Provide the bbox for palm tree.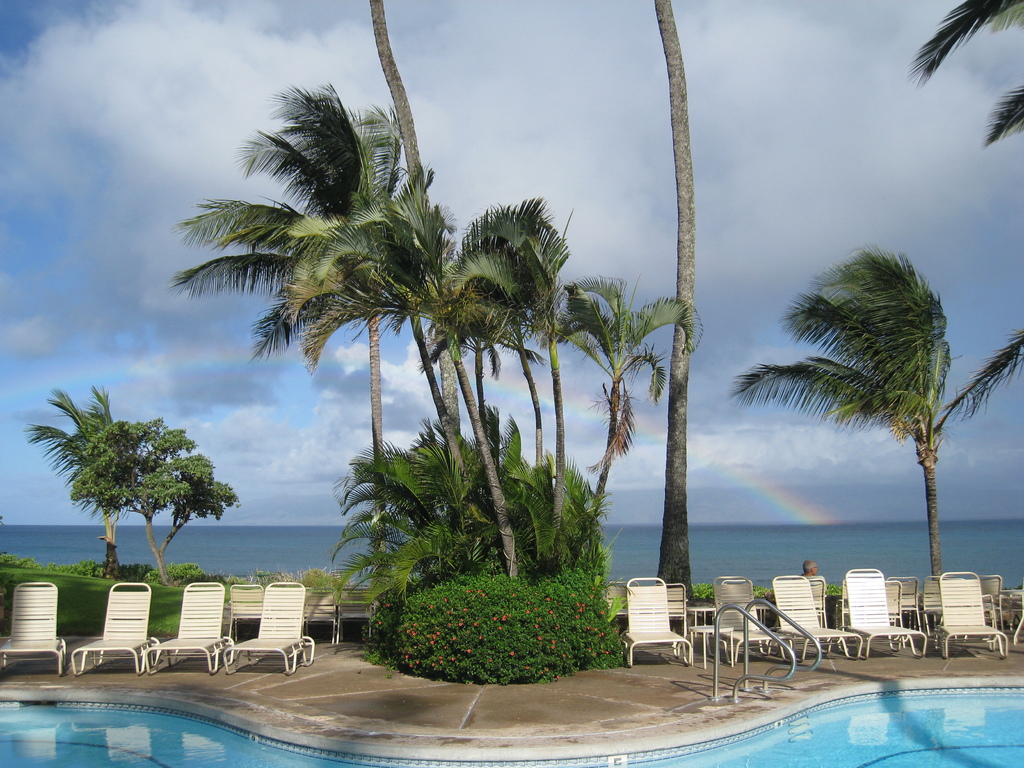
{"left": 767, "top": 251, "right": 980, "bottom": 603}.
